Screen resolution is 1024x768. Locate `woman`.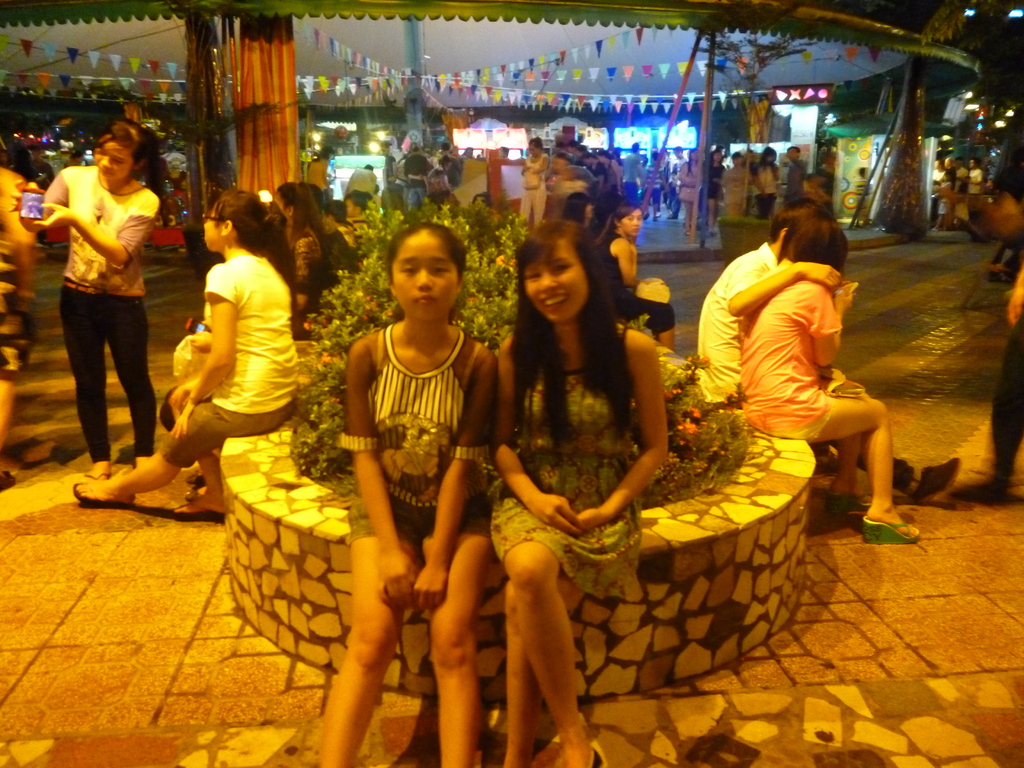
[x1=751, y1=145, x2=781, y2=220].
